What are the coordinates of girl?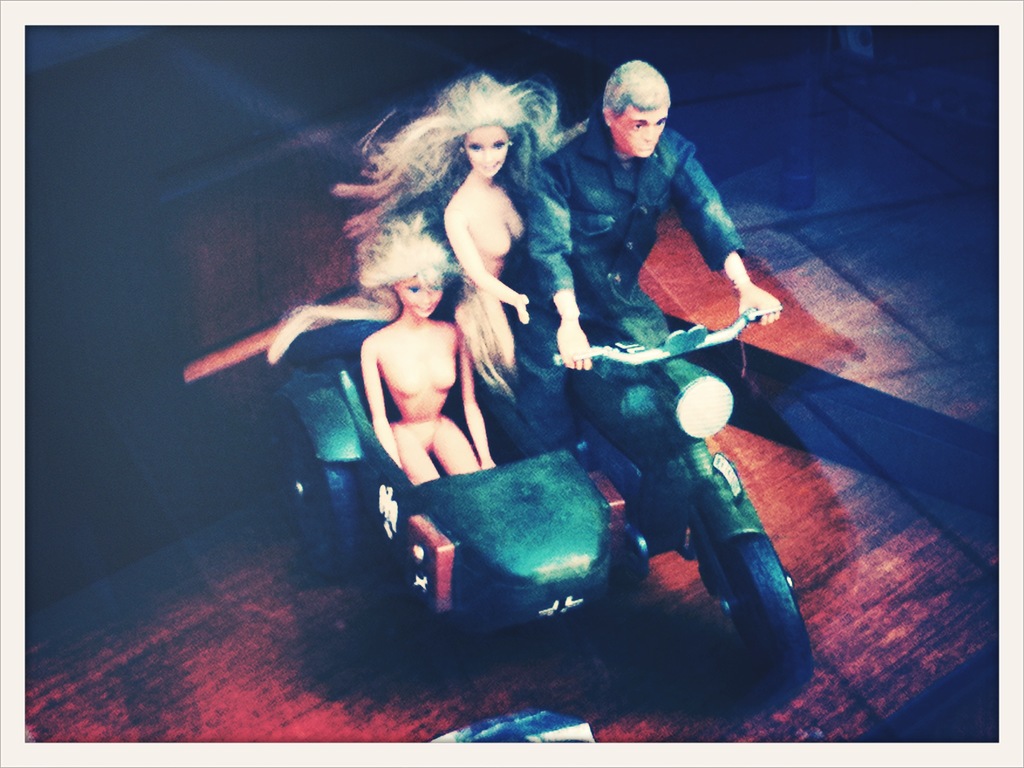
{"left": 353, "top": 216, "right": 493, "bottom": 490}.
